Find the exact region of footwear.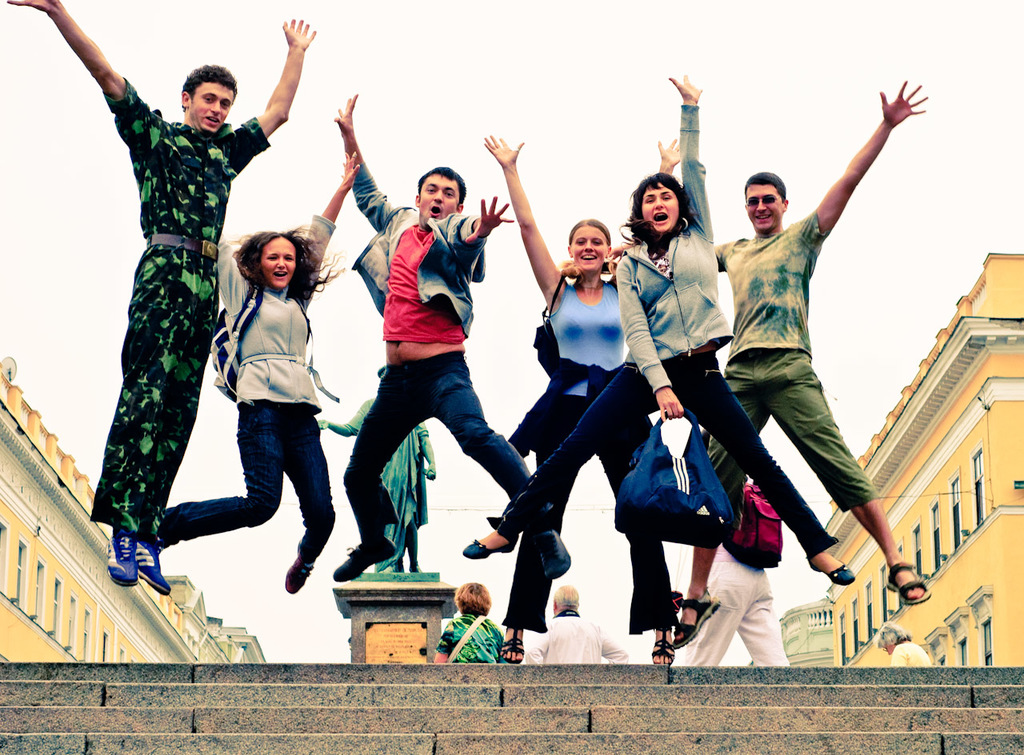
Exact region: detection(879, 553, 933, 606).
